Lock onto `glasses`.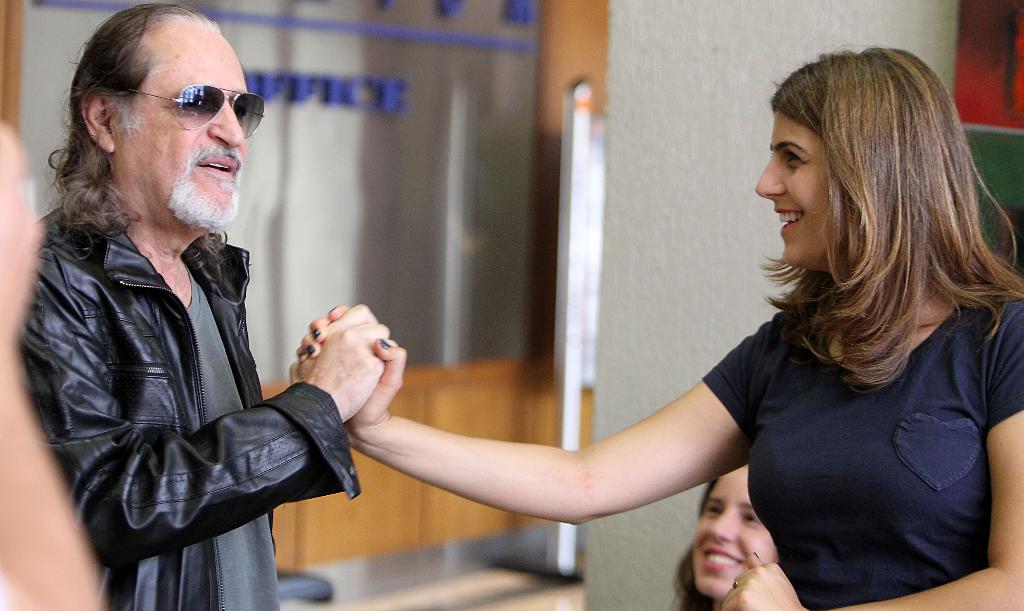
Locked: Rect(92, 70, 252, 128).
